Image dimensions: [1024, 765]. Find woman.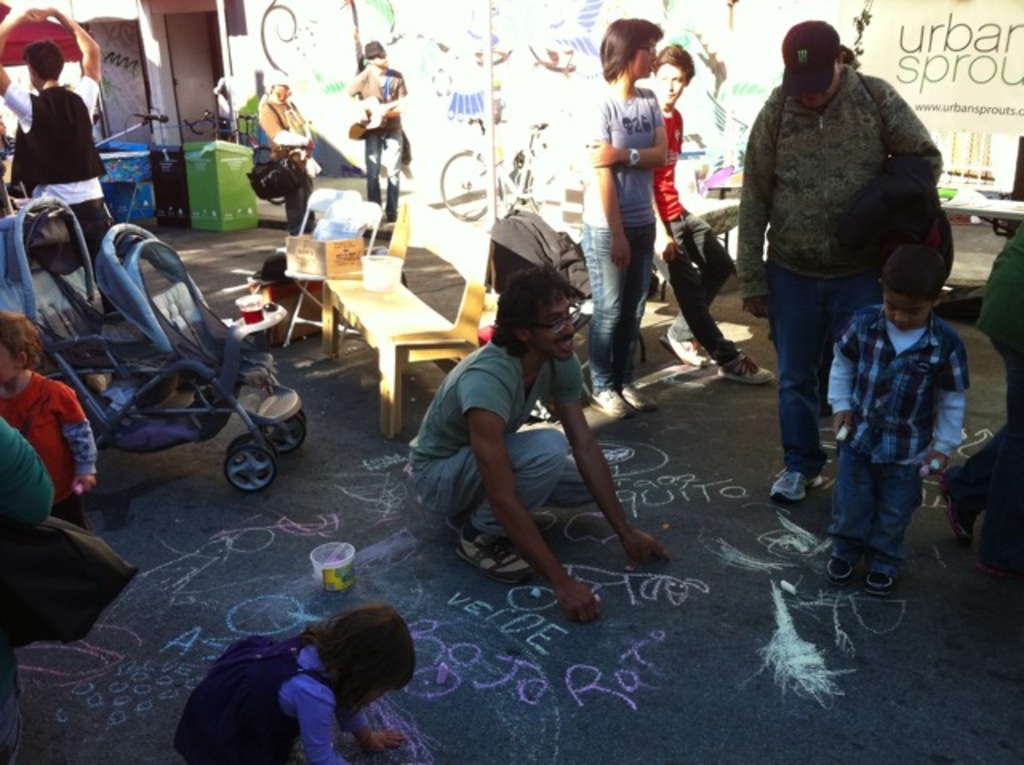
(left=581, top=13, right=664, bottom=419).
